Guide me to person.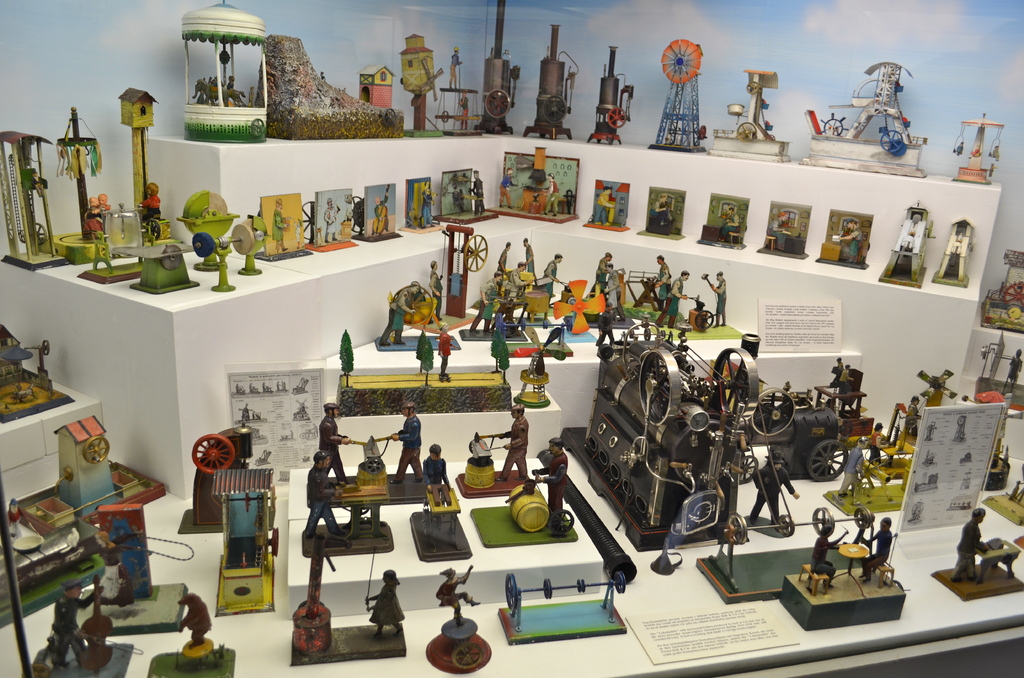
Guidance: box(180, 589, 209, 645).
